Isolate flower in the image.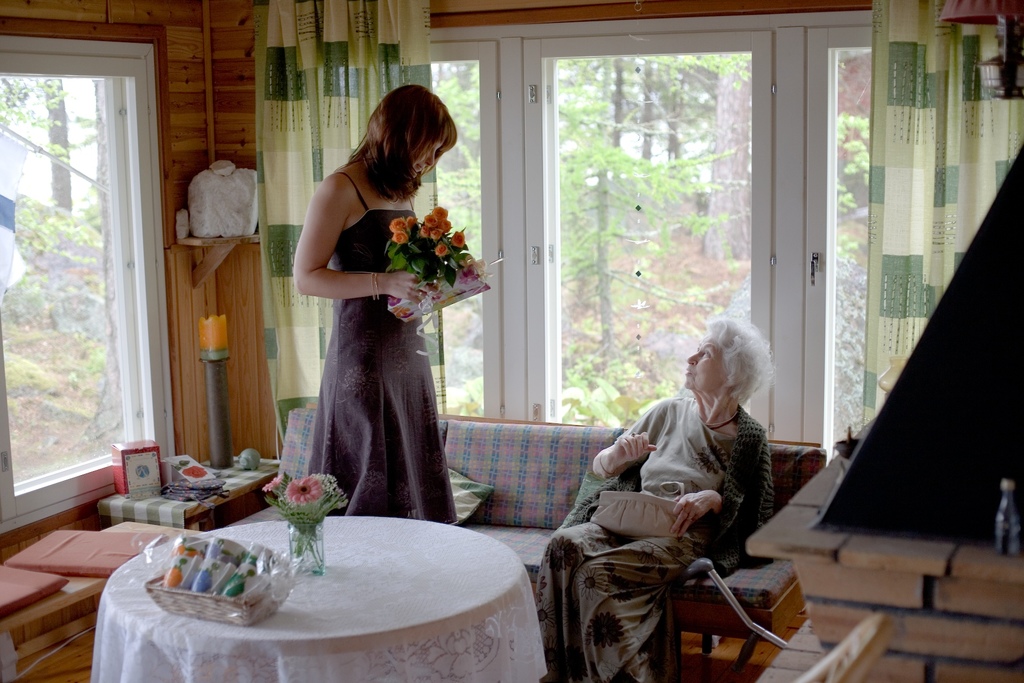
Isolated region: [434, 243, 448, 255].
